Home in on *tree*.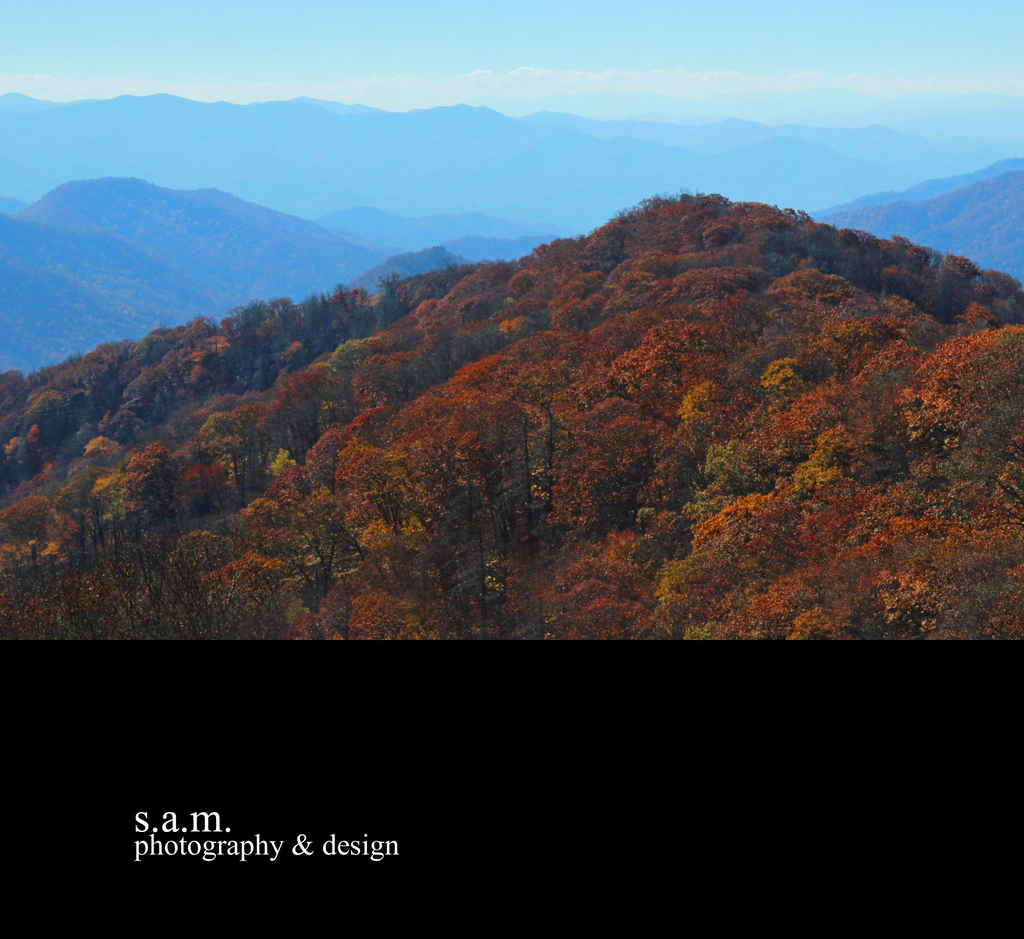
Homed in at 333,424,505,647.
